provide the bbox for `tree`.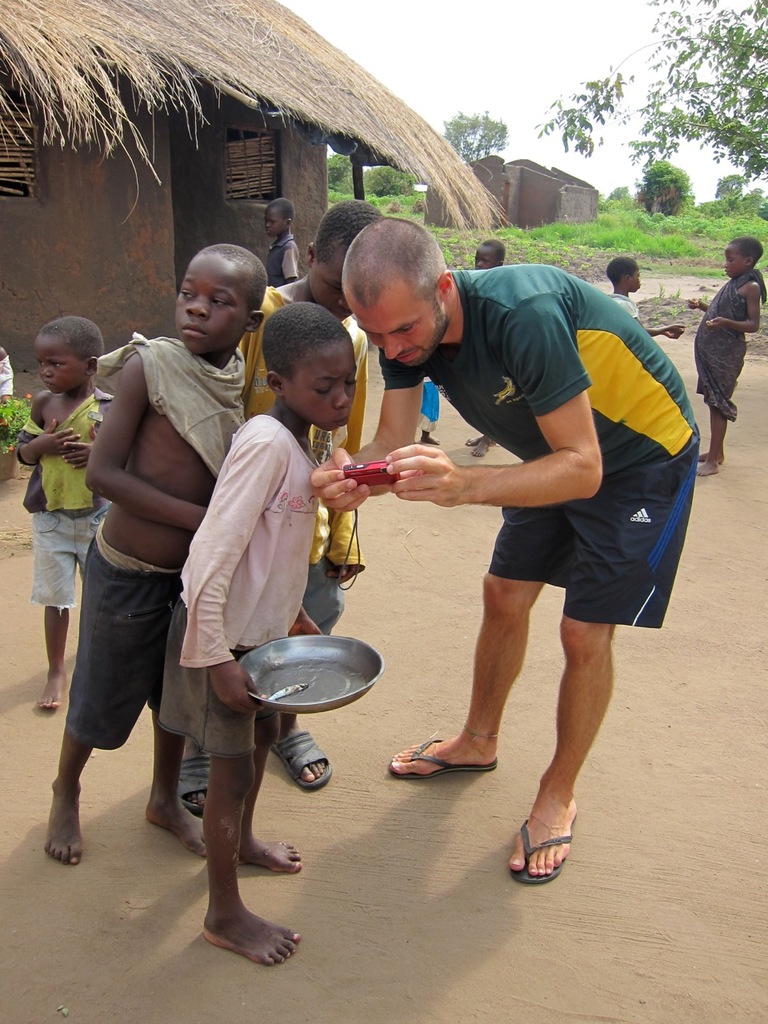
606 184 629 203.
